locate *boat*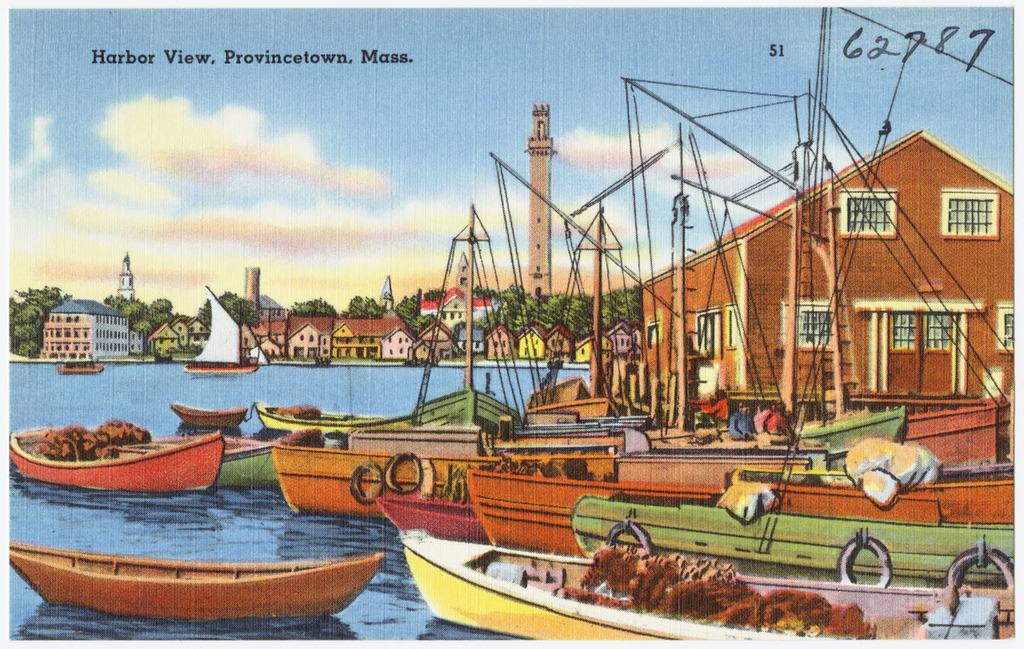
left=384, top=204, right=521, bottom=434
